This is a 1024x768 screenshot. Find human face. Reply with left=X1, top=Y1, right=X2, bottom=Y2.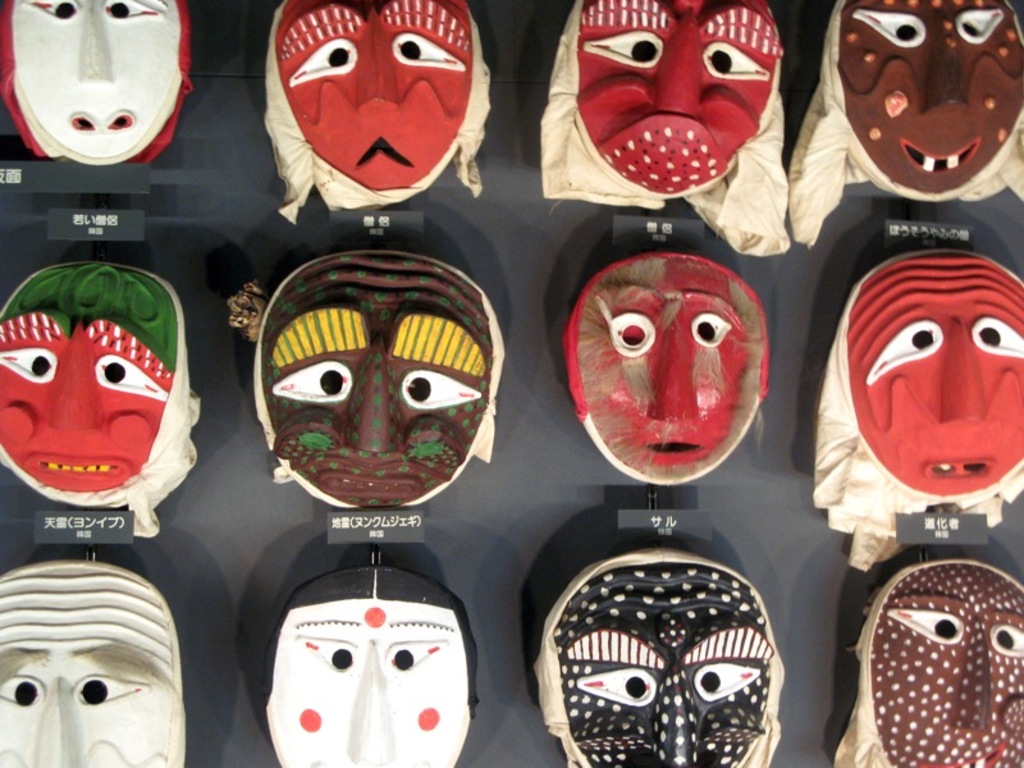
left=846, top=247, right=1023, bottom=495.
